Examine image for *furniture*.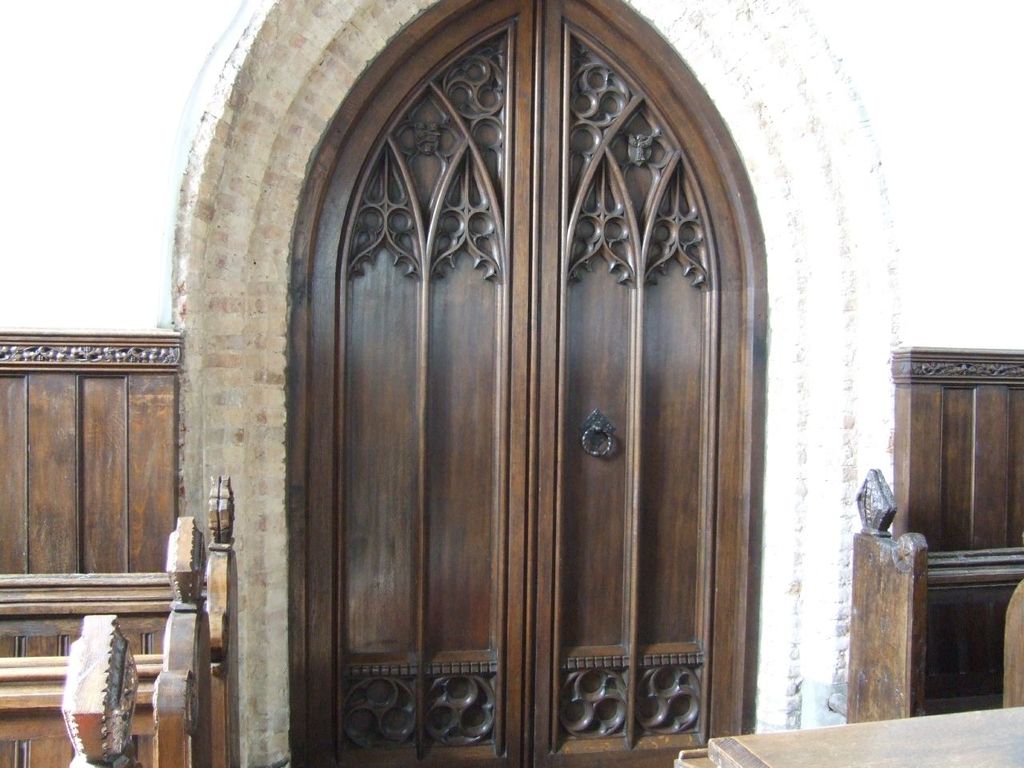
Examination result: [x1=670, y1=704, x2=1023, y2=767].
